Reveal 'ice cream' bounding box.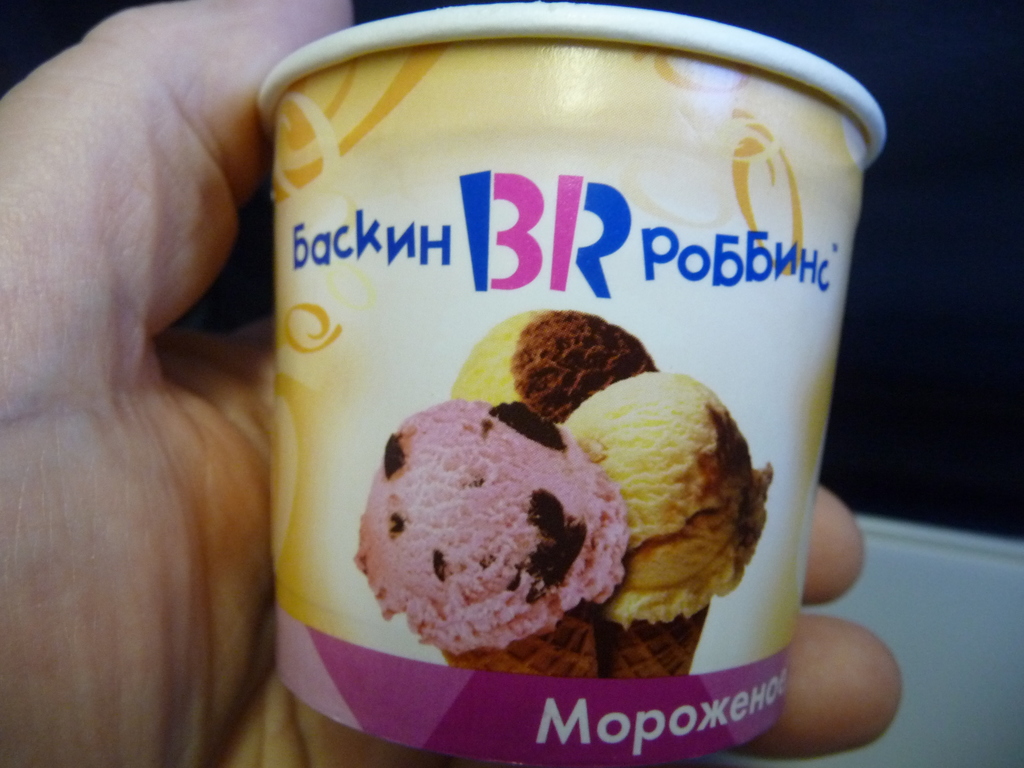
Revealed: bbox(445, 308, 662, 424).
